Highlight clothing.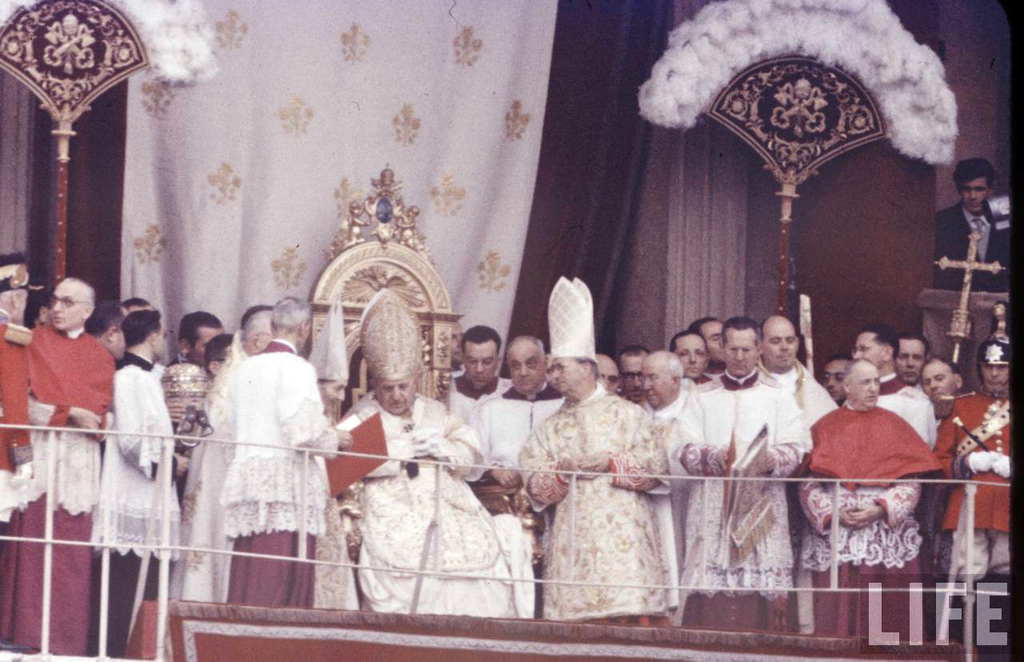
Highlighted region: l=674, t=384, r=721, b=602.
